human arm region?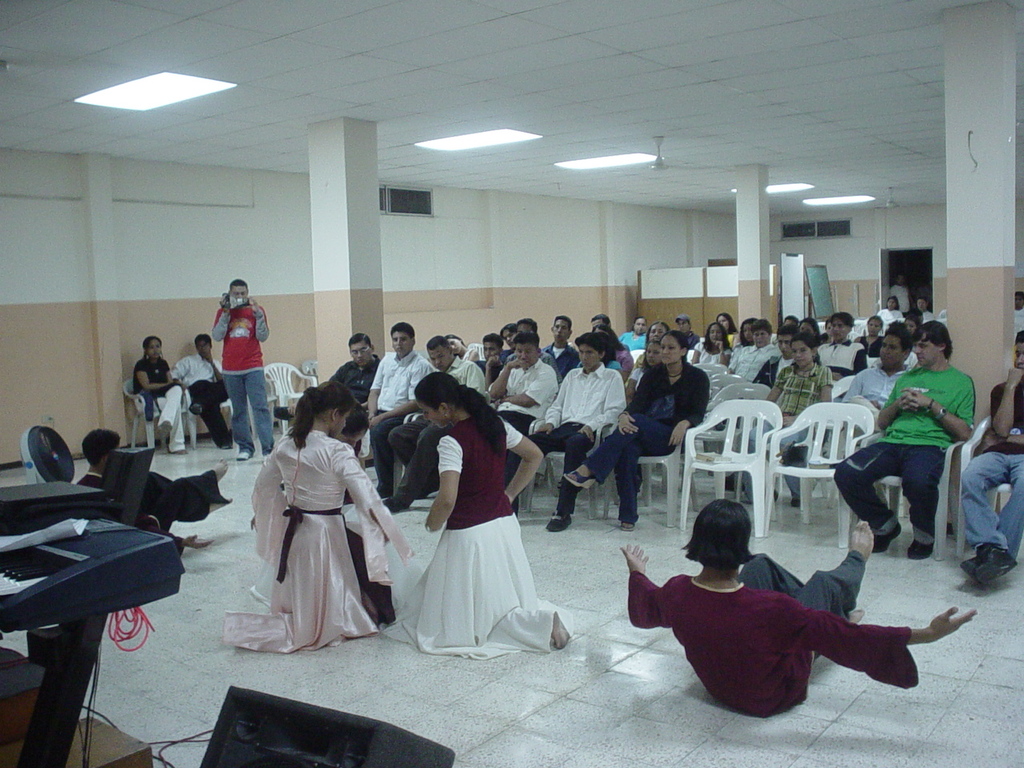
208, 354, 234, 400
